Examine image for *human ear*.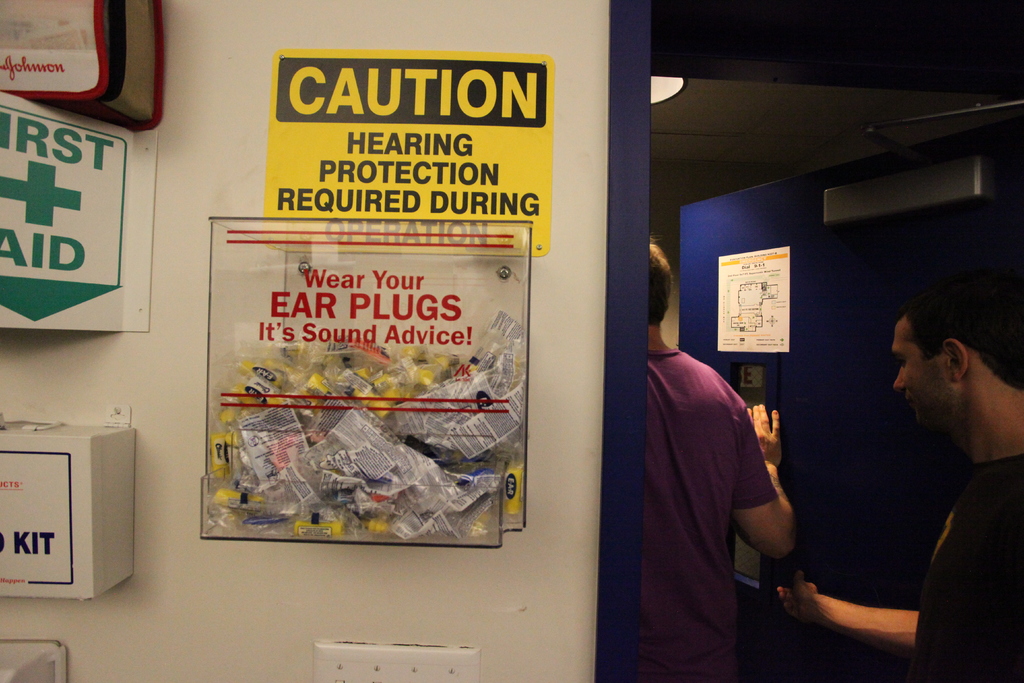
Examination result: 941 340 967 377.
